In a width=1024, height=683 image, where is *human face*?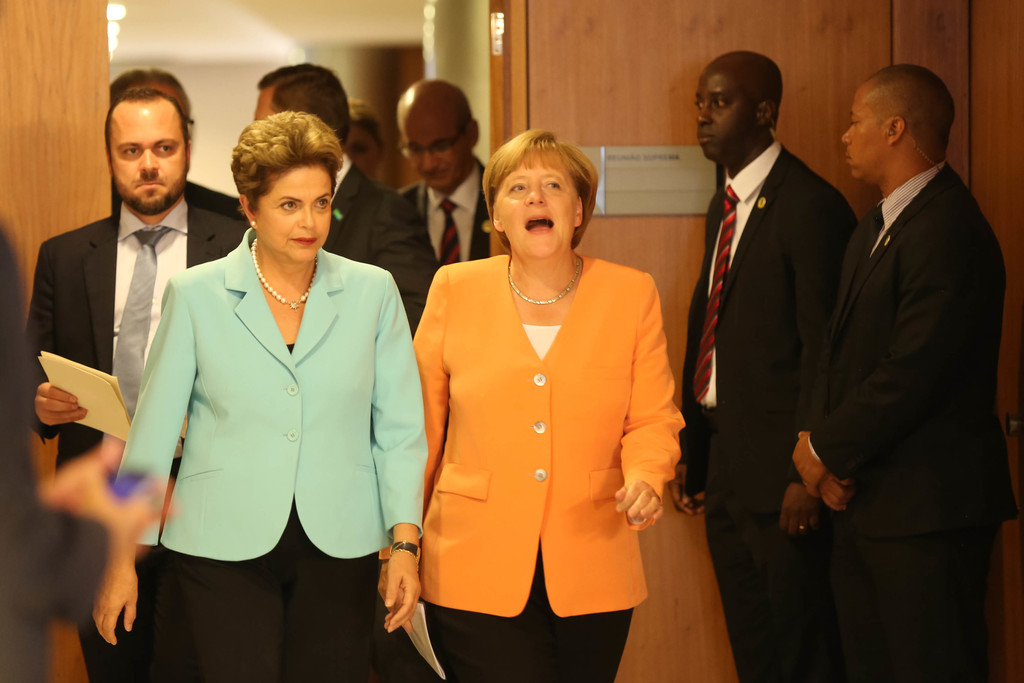
x1=401 y1=111 x2=470 y2=188.
